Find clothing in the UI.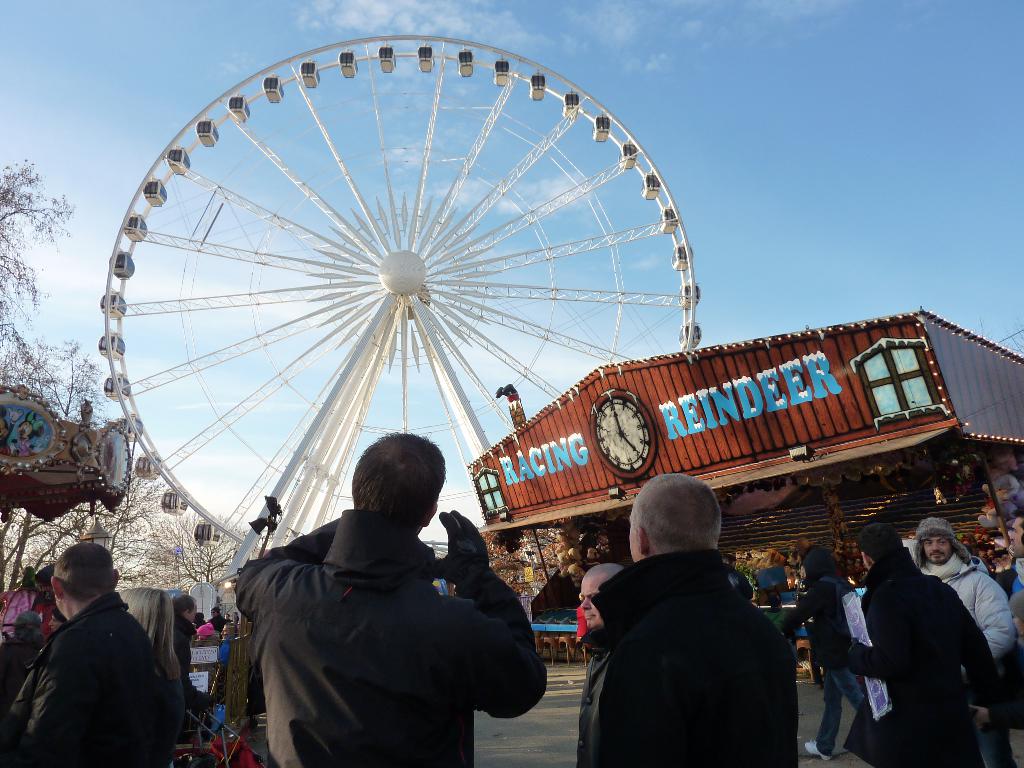
UI element at x1=845, y1=548, x2=1006, y2=767.
